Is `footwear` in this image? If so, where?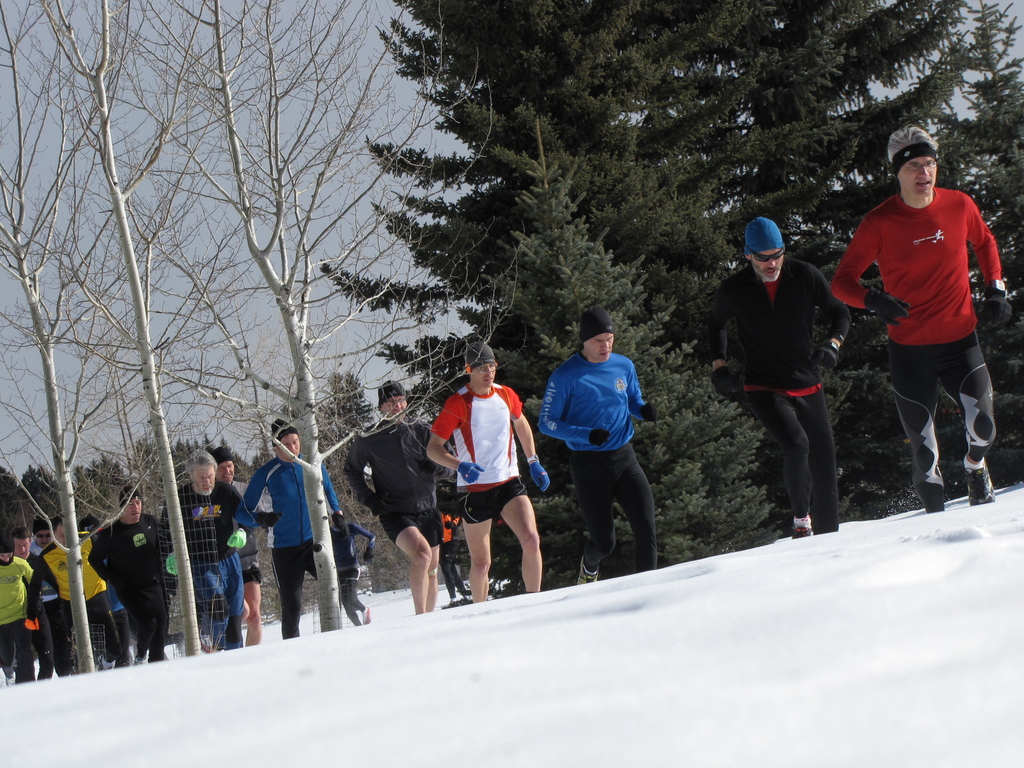
Yes, at region(579, 559, 600, 585).
